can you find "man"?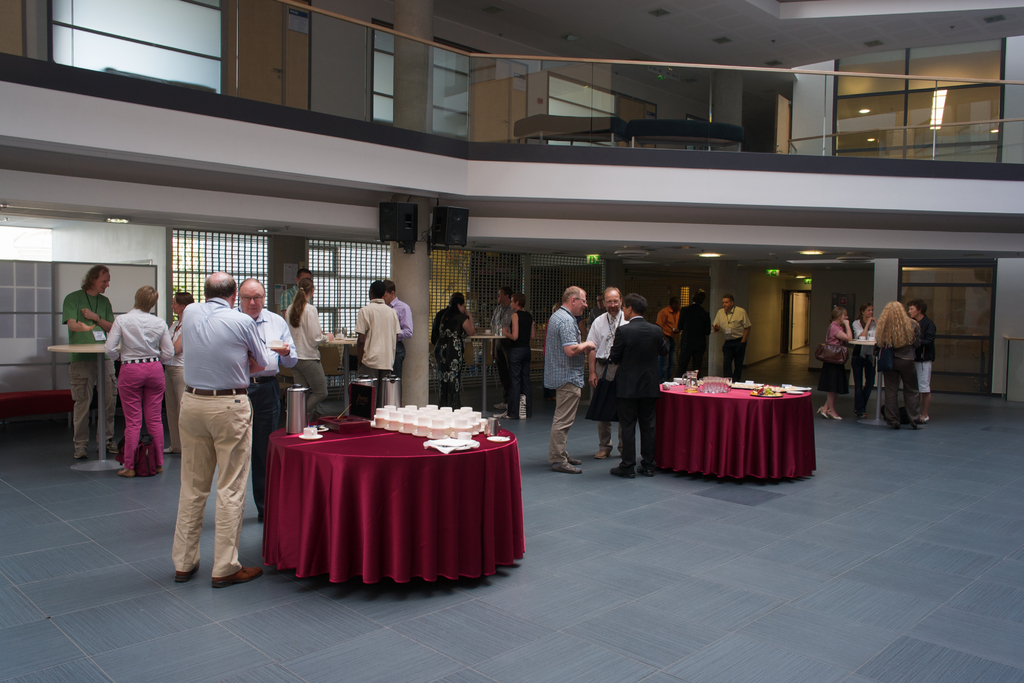
Yes, bounding box: 353,279,401,404.
